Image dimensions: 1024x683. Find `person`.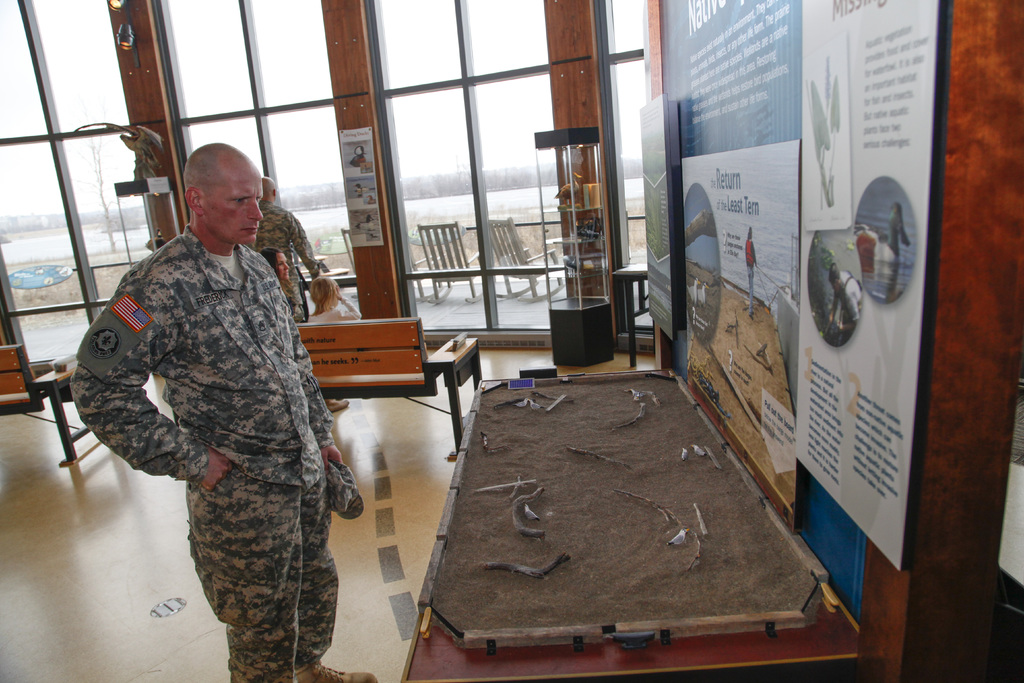
x1=259 y1=246 x2=292 y2=299.
